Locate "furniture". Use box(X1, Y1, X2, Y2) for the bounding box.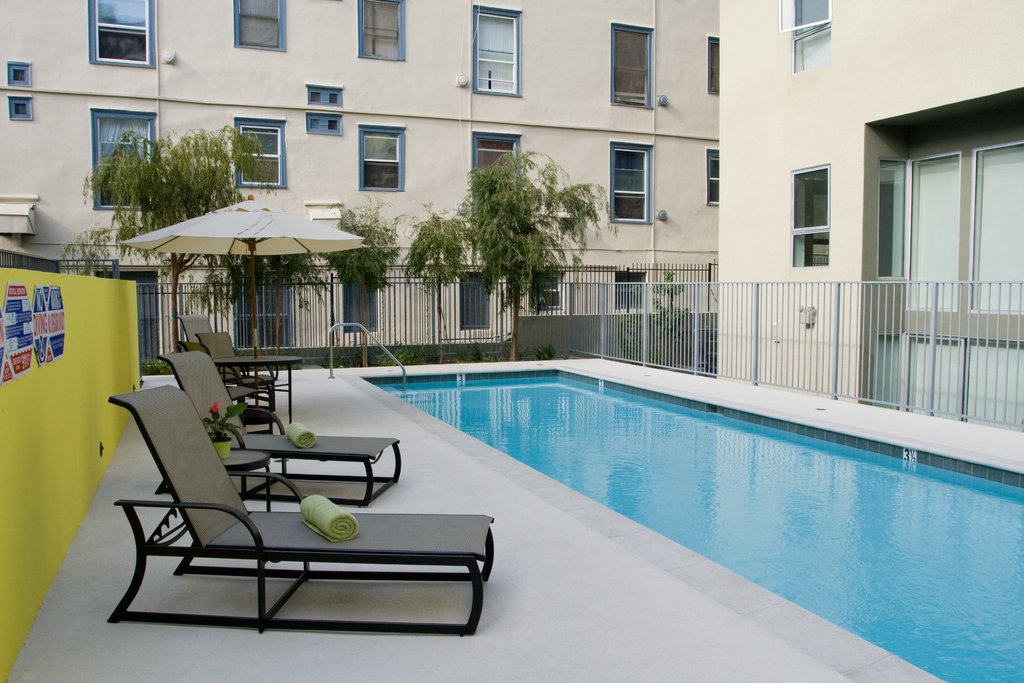
box(214, 356, 304, 436).
